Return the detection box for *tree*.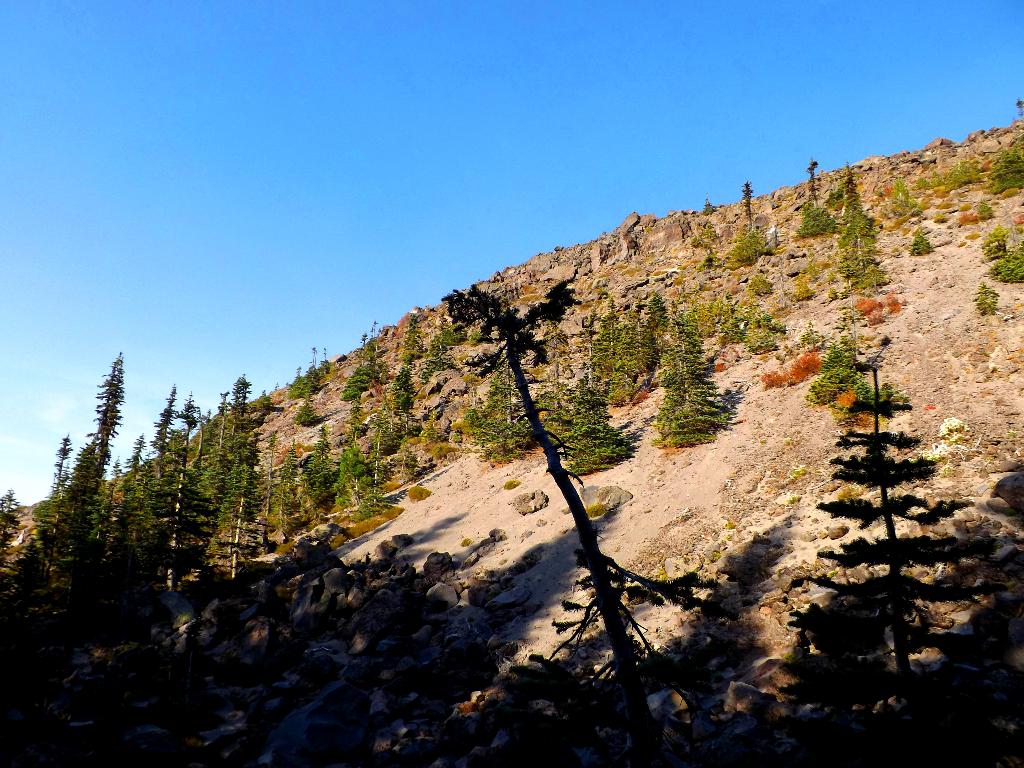
region(930, 172, 941, 190).
